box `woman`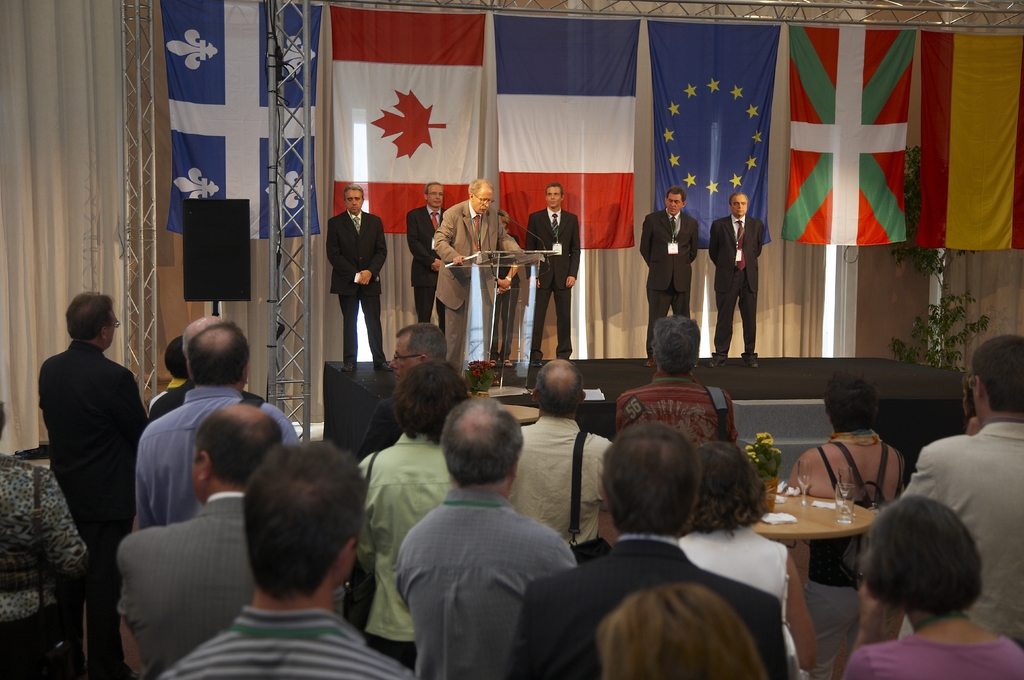
(678, 441, 814, 679)
